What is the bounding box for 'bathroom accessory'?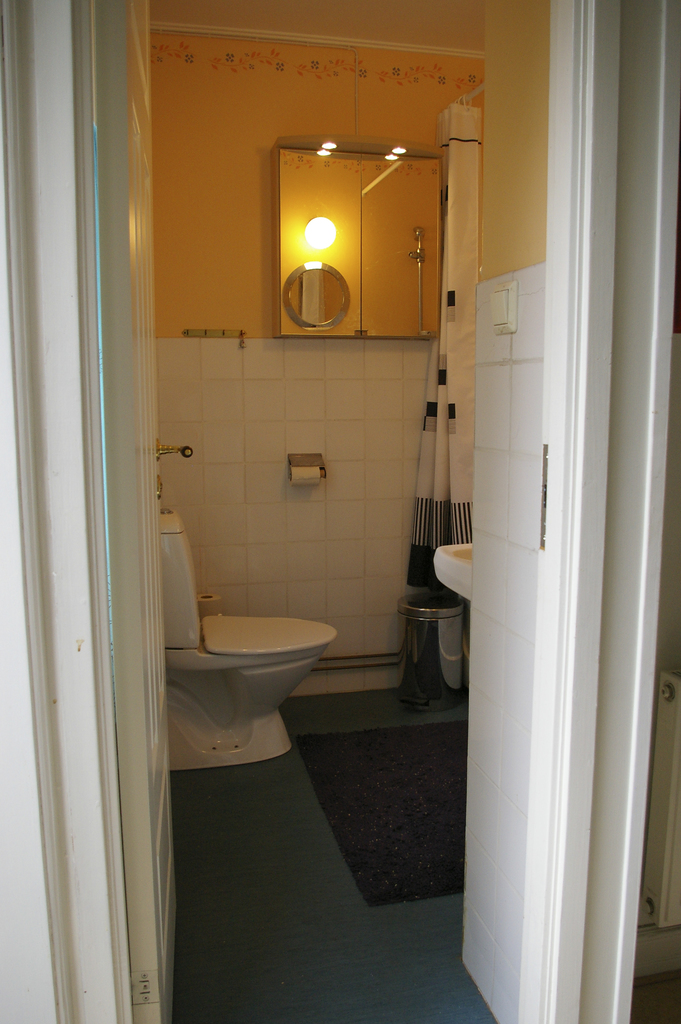
x1=155, y1=603, x2=344, y2=783.
